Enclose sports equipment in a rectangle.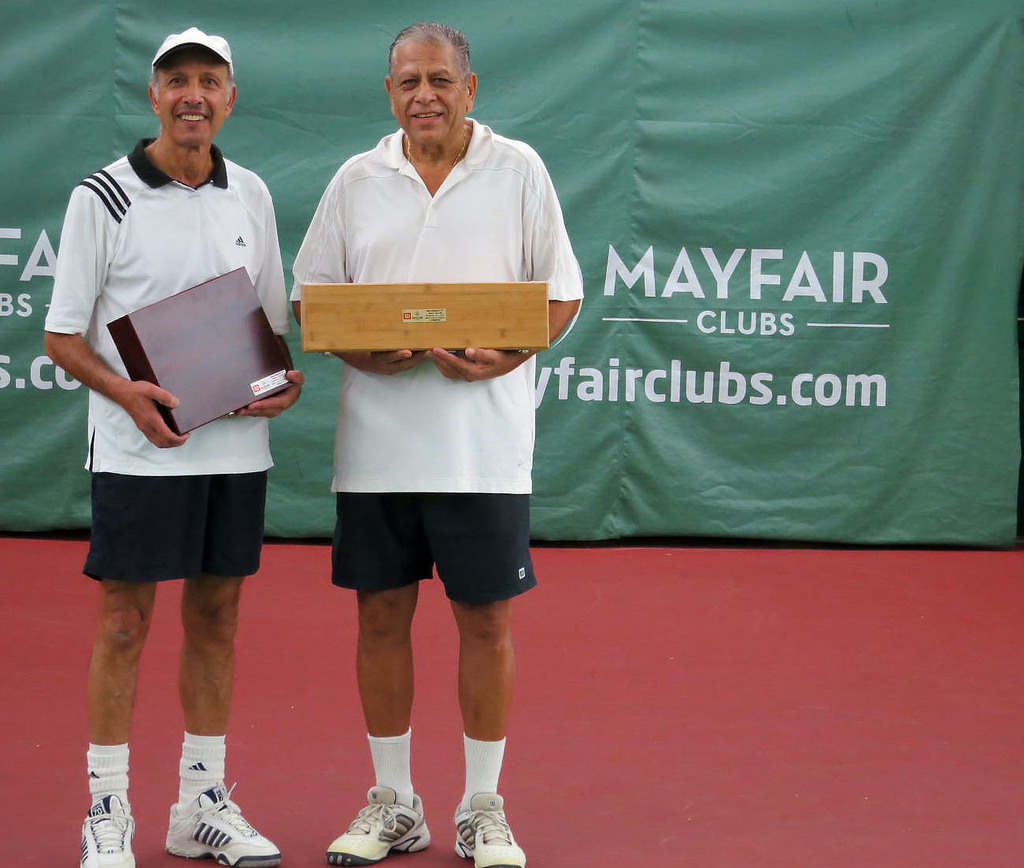
x1=445, y1=791, x2=526, y2=867.
